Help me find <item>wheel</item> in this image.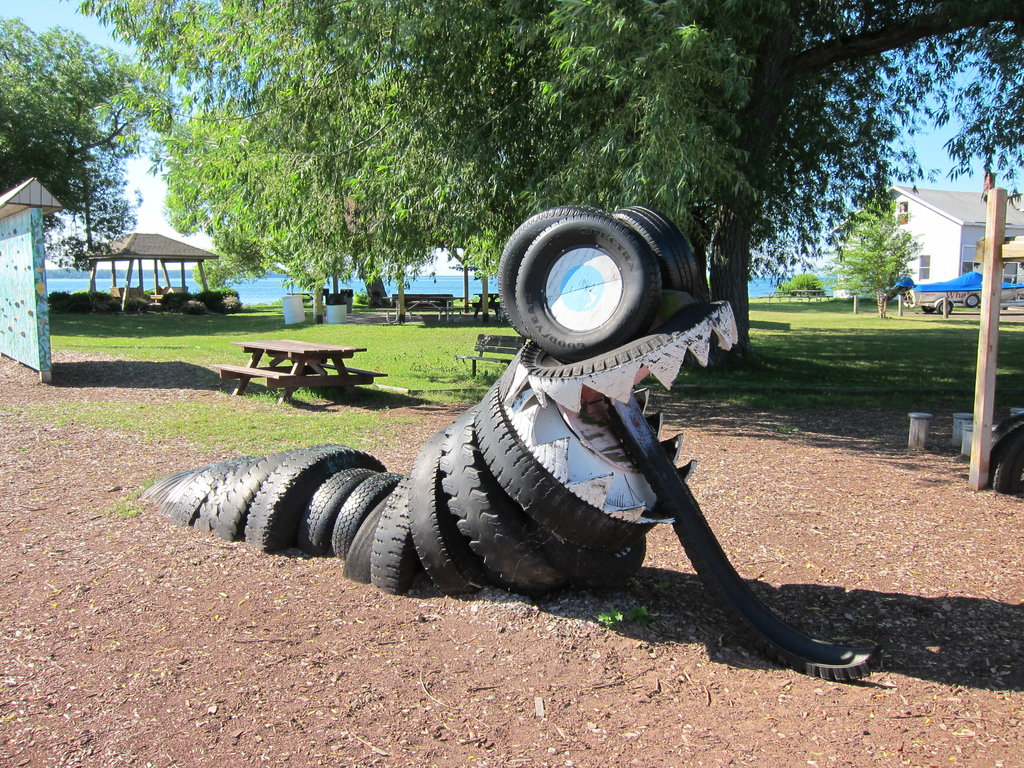
Found it: [968,294,983,310].
